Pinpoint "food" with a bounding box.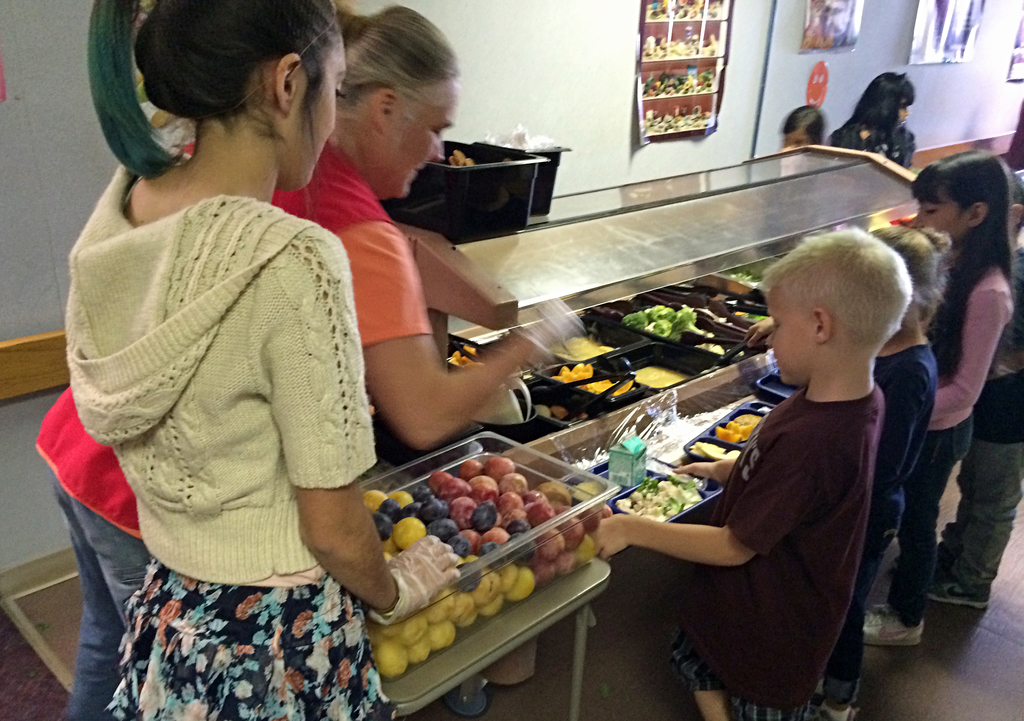
detection(535, 361, 634, 419).
